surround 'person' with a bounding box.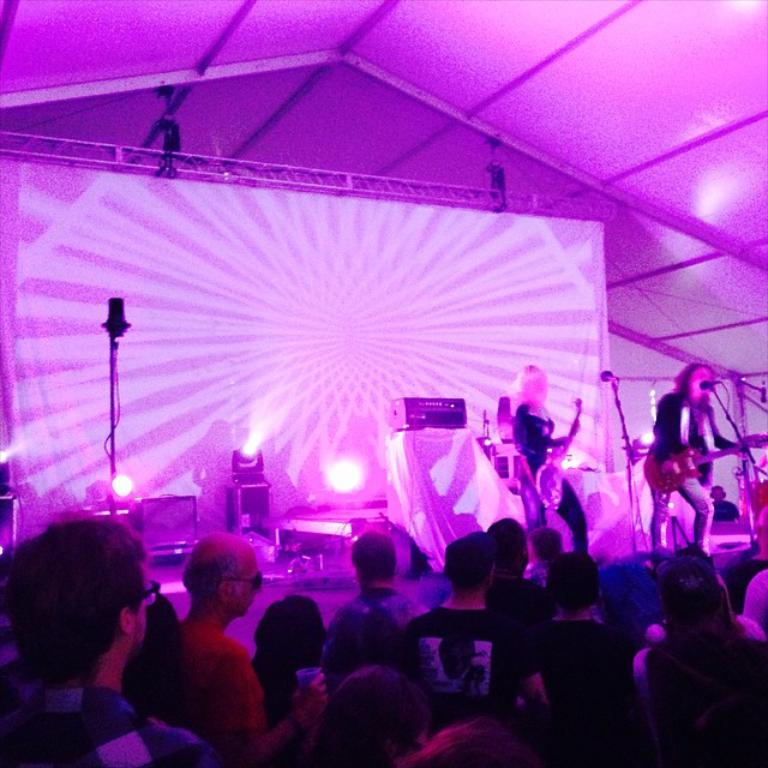
[653, 356, 745, 581].
